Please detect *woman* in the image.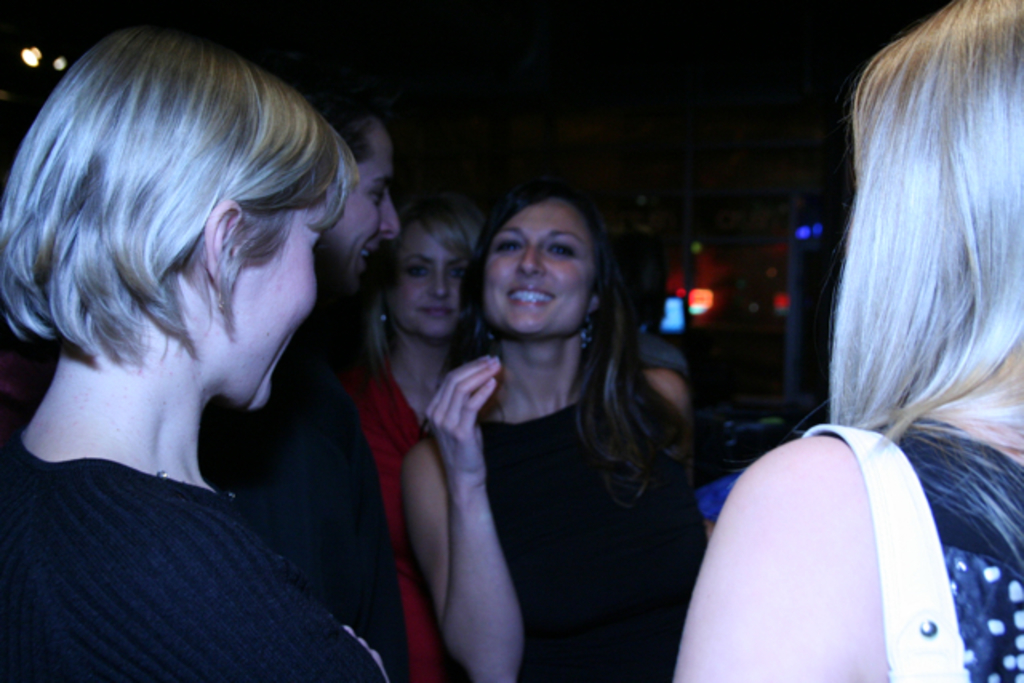
BBox(675, 0, 1022, 681).
